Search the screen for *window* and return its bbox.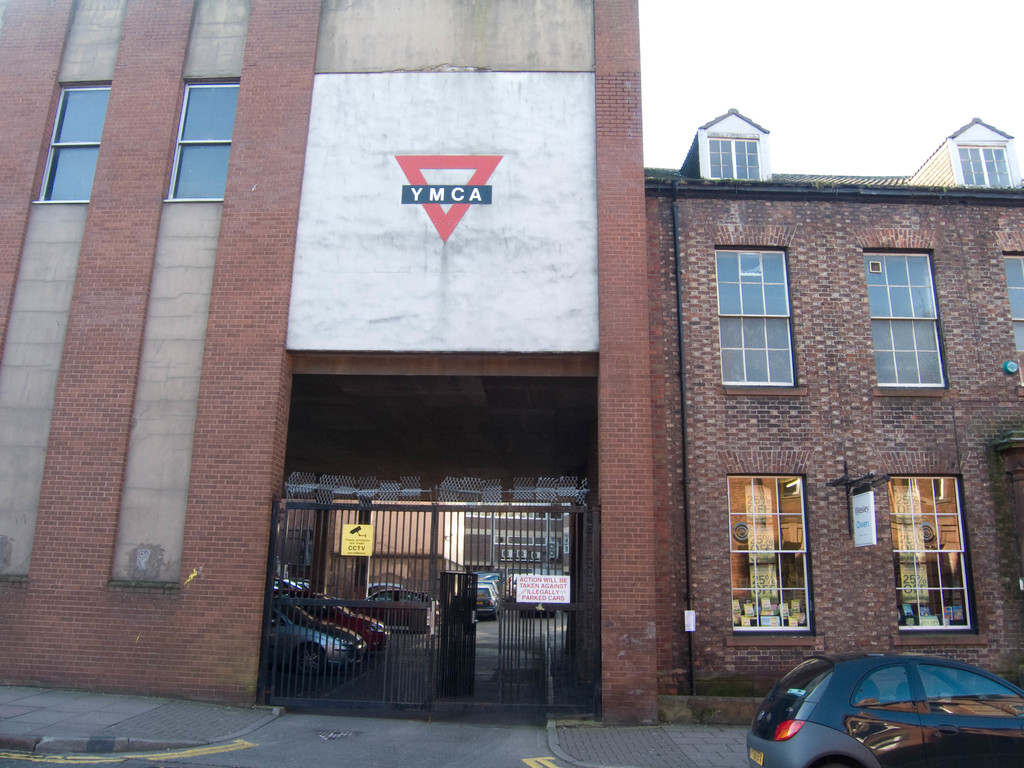
Found: 166/80/243/202.
